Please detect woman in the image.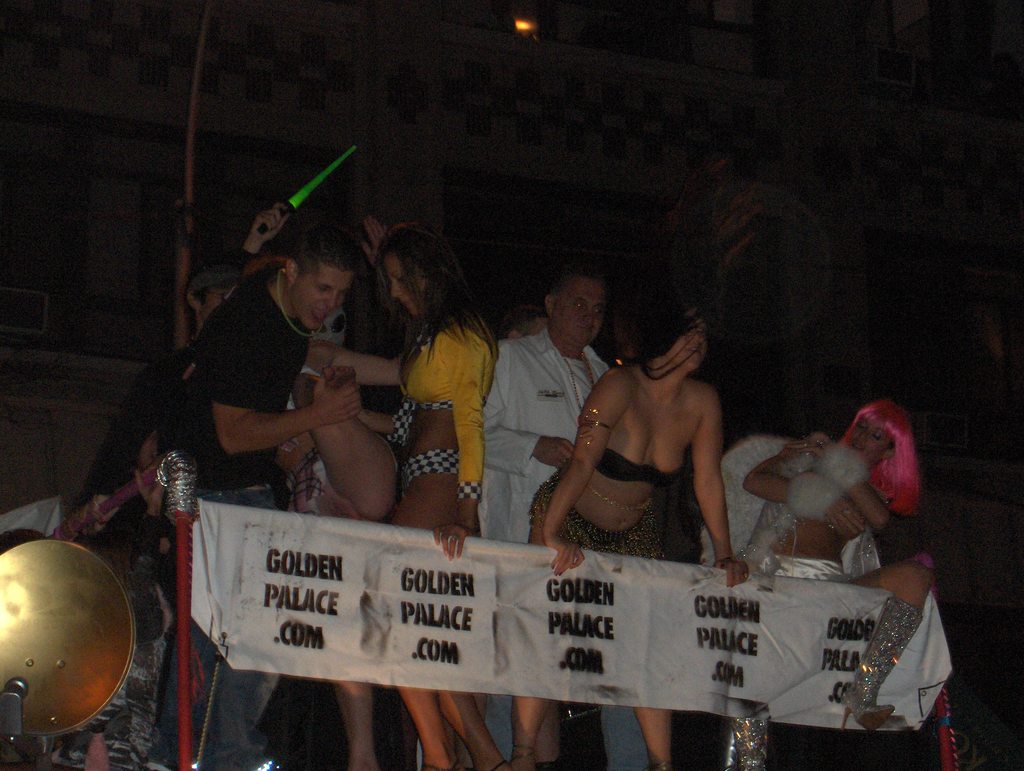
bbox(737, 398, 936, 770).
